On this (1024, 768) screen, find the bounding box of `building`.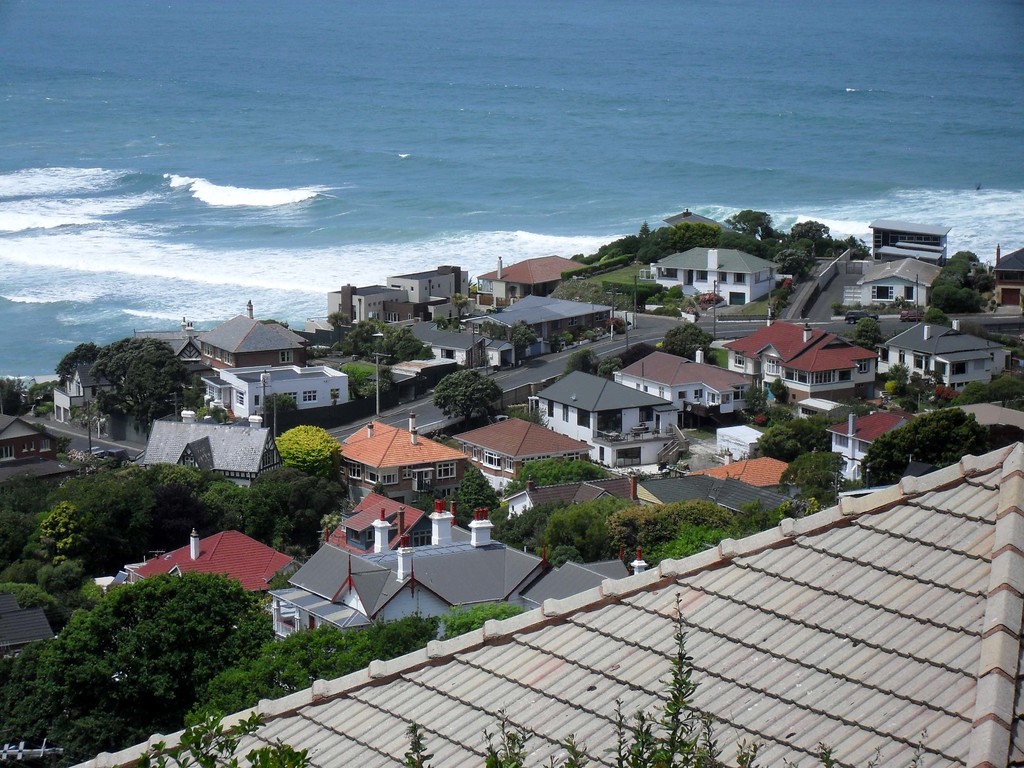
Bounding box: left=829, top=409, right=910, bottom=479.
